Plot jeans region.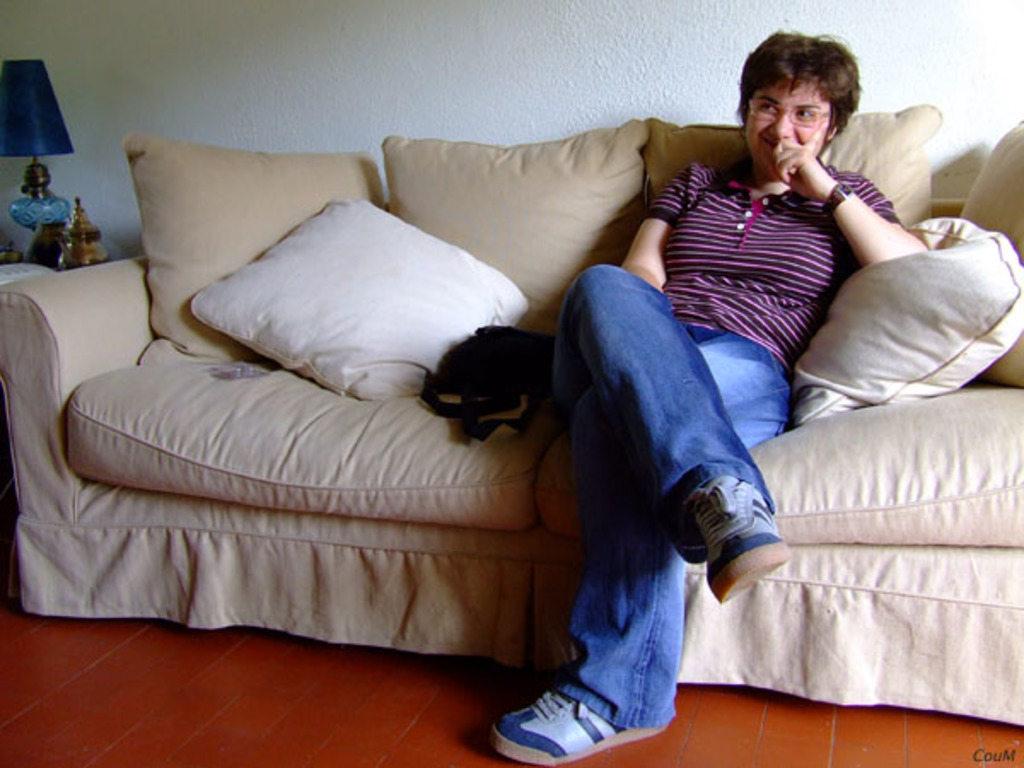
Plotted at (left=505, top=288, right=778, bottom=737).
